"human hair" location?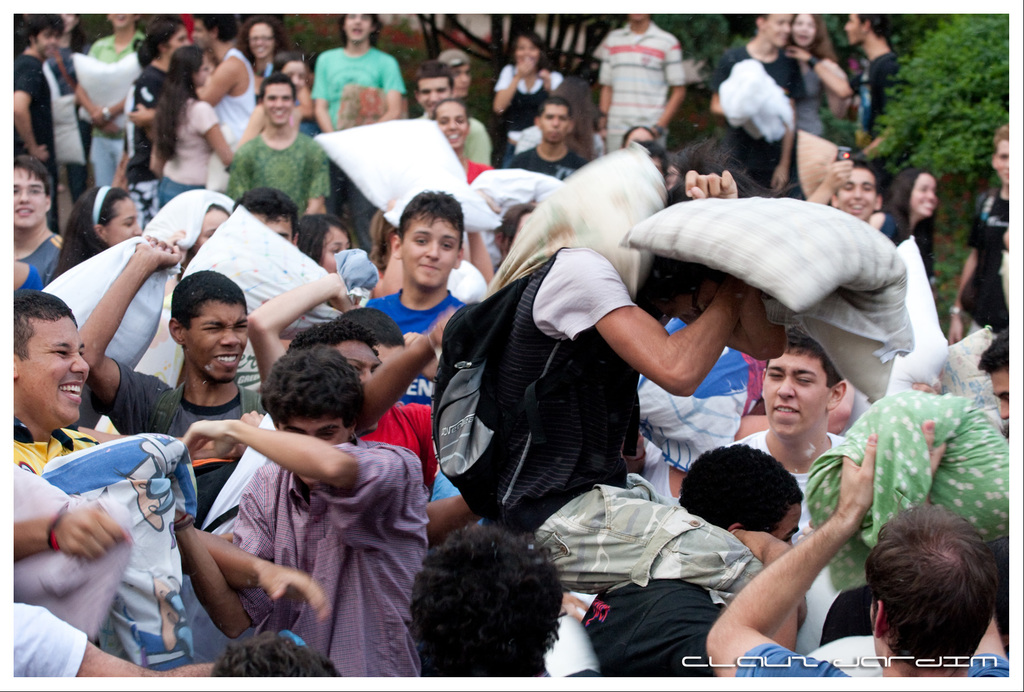
{"x1": 978, "y1": 329, "x2": 1008, "y2": 371}
